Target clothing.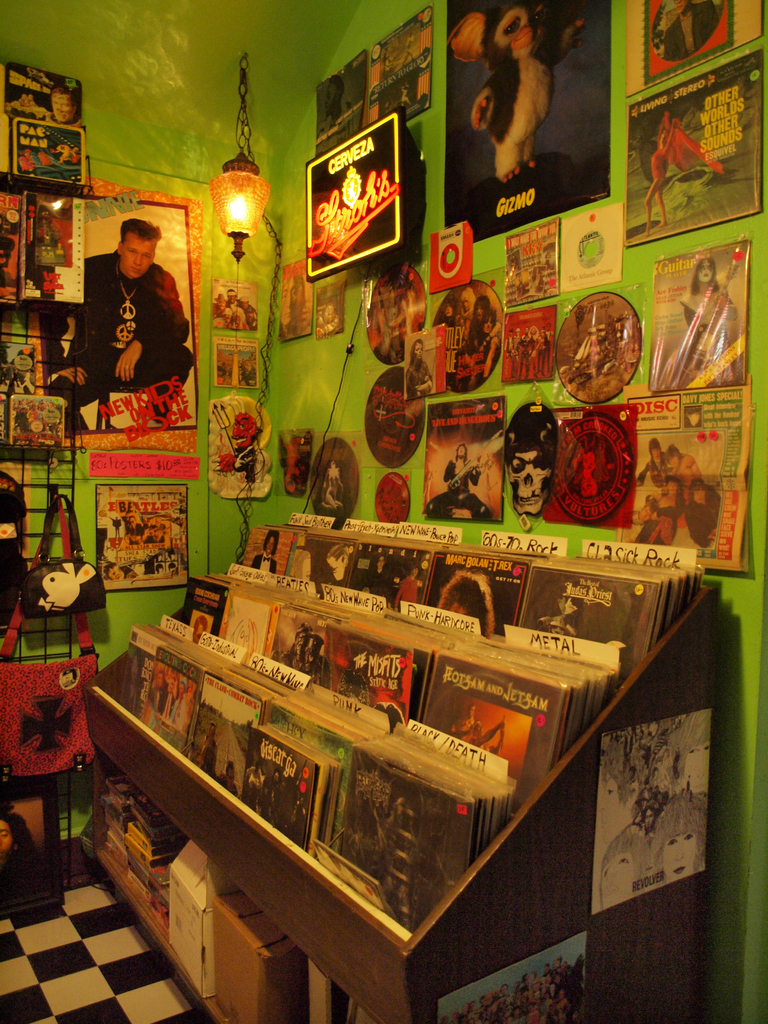
Target region: pyautogui.locateOnScreen(653, 116, 669, 182).
